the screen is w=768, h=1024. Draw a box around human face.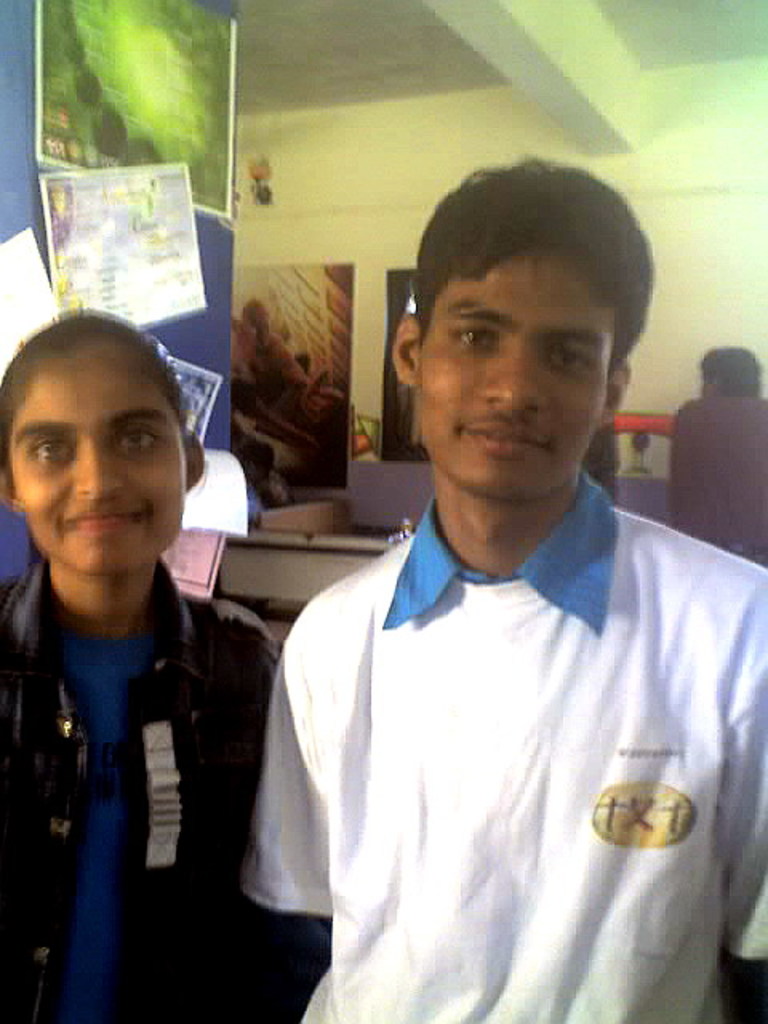
crop(14, 352, 184, 582).
